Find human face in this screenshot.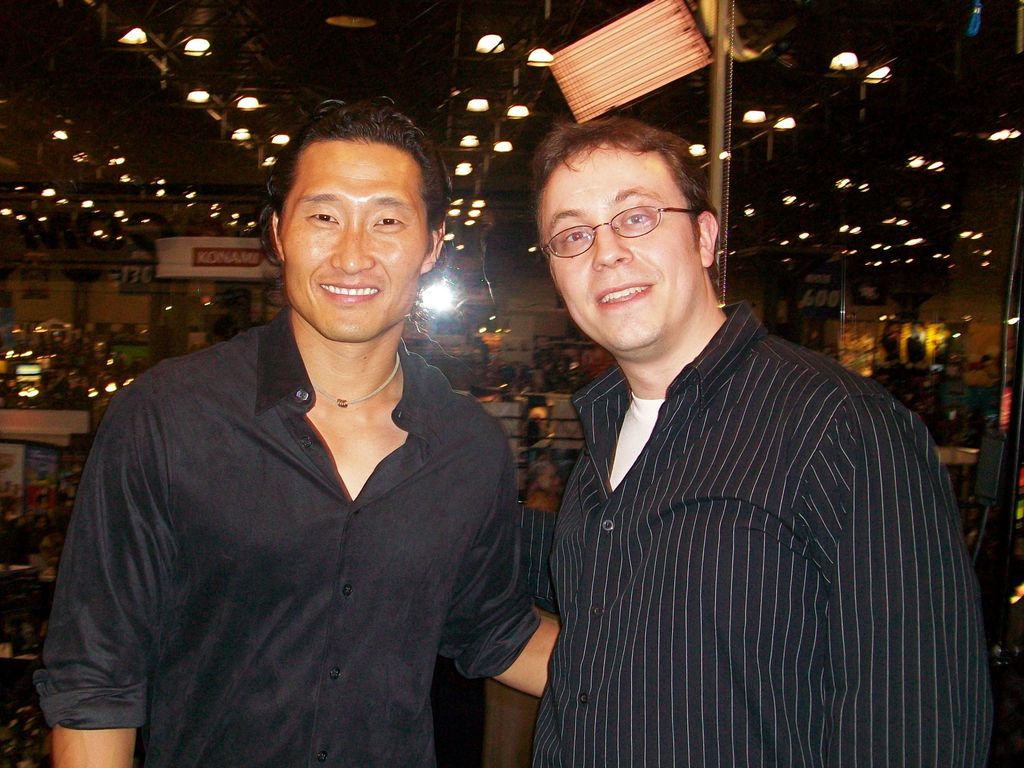
The bounding box for human face is <box>280,145,427,341</box>.
